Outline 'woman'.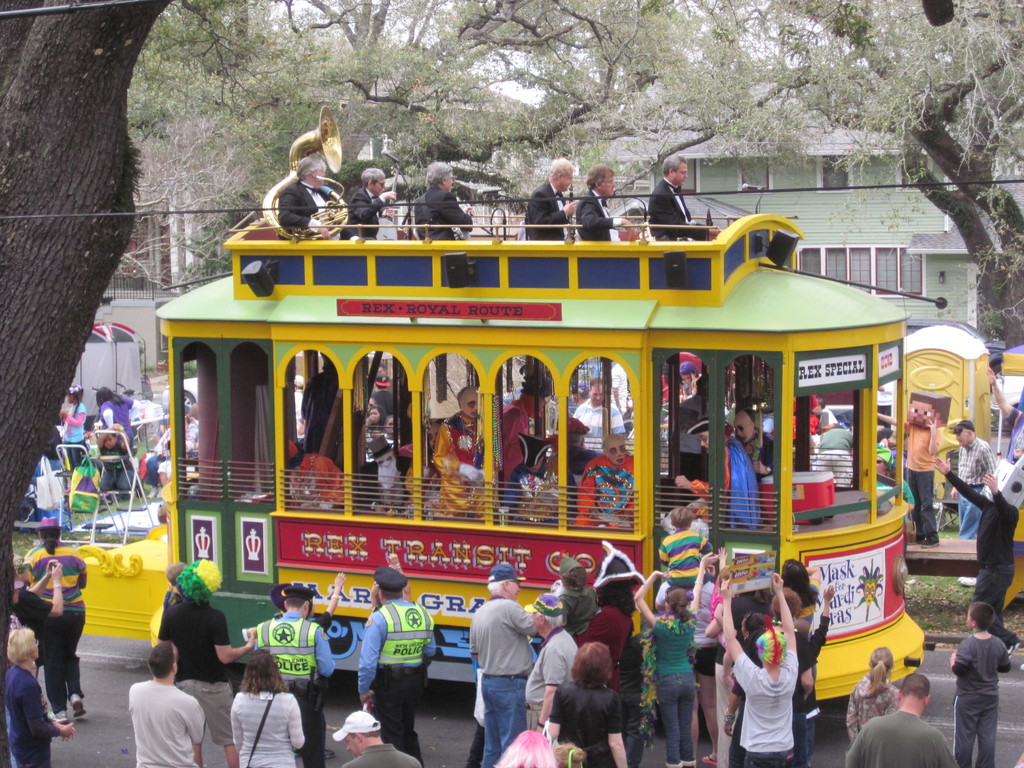
Outline: (726, 578, 817, 765).
